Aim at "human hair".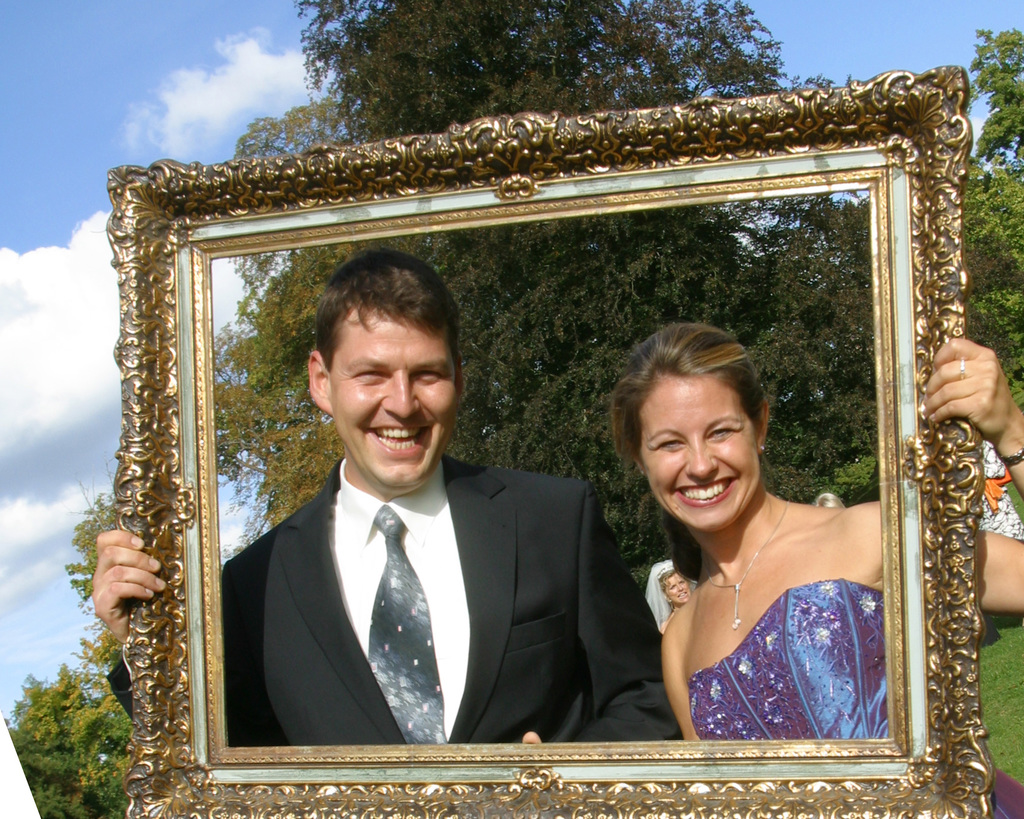
Aimed at <bbox>314, 243, 458, 373</bbox>.
